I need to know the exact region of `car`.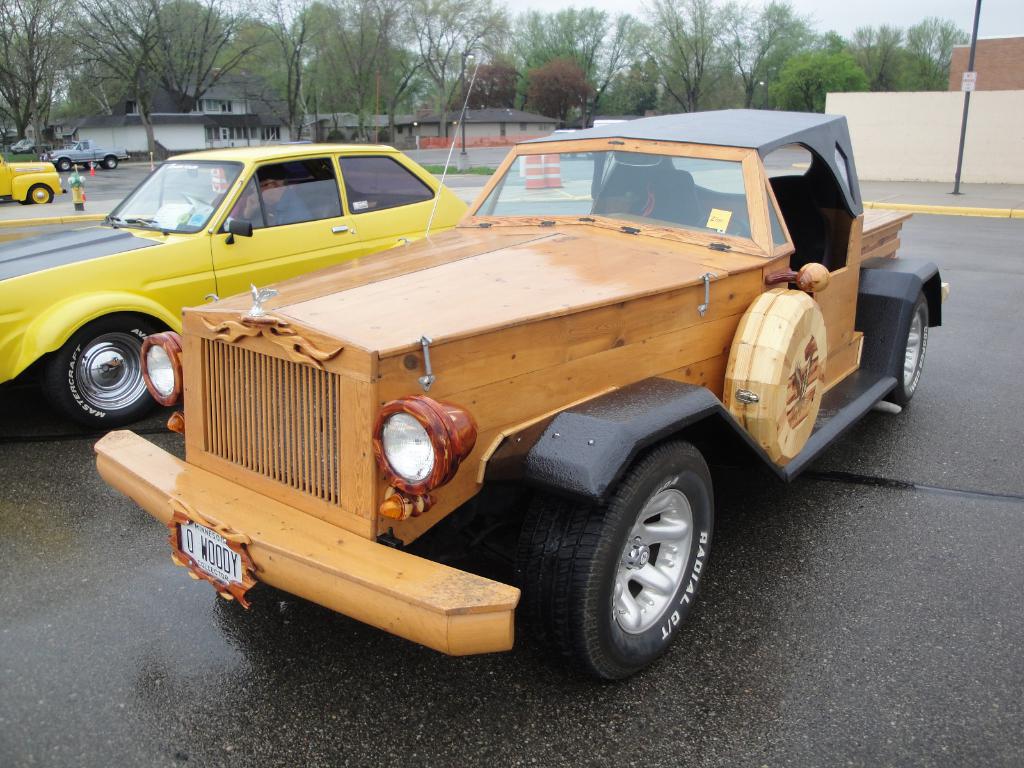
Region: <region>6, 139, 49, 152</region>.
